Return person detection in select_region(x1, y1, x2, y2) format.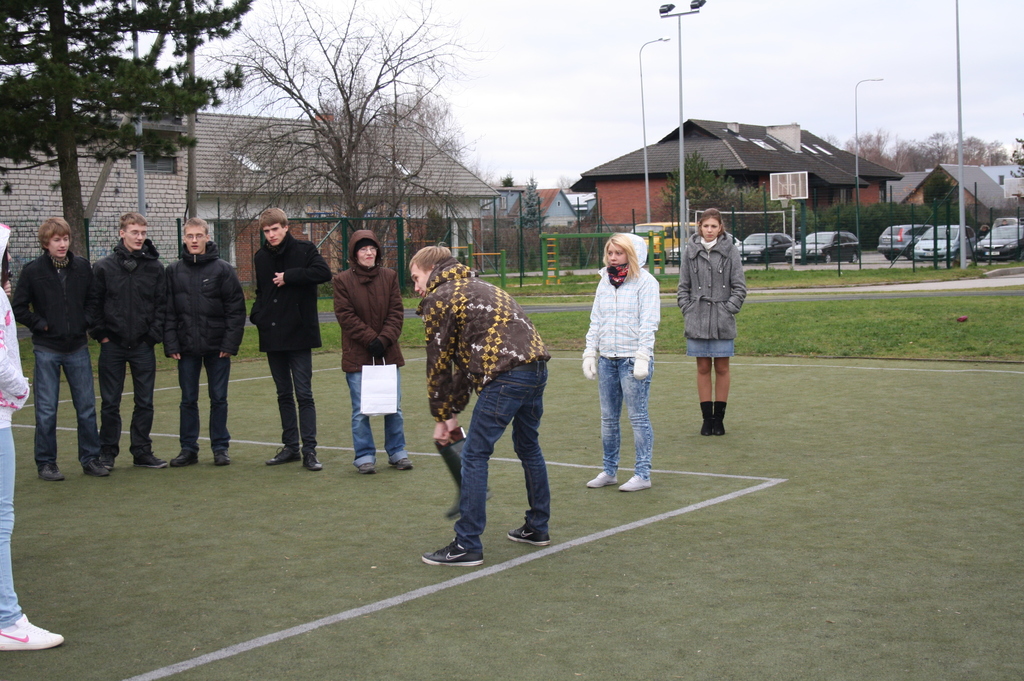
select_region(5, 218, 111, 483).
